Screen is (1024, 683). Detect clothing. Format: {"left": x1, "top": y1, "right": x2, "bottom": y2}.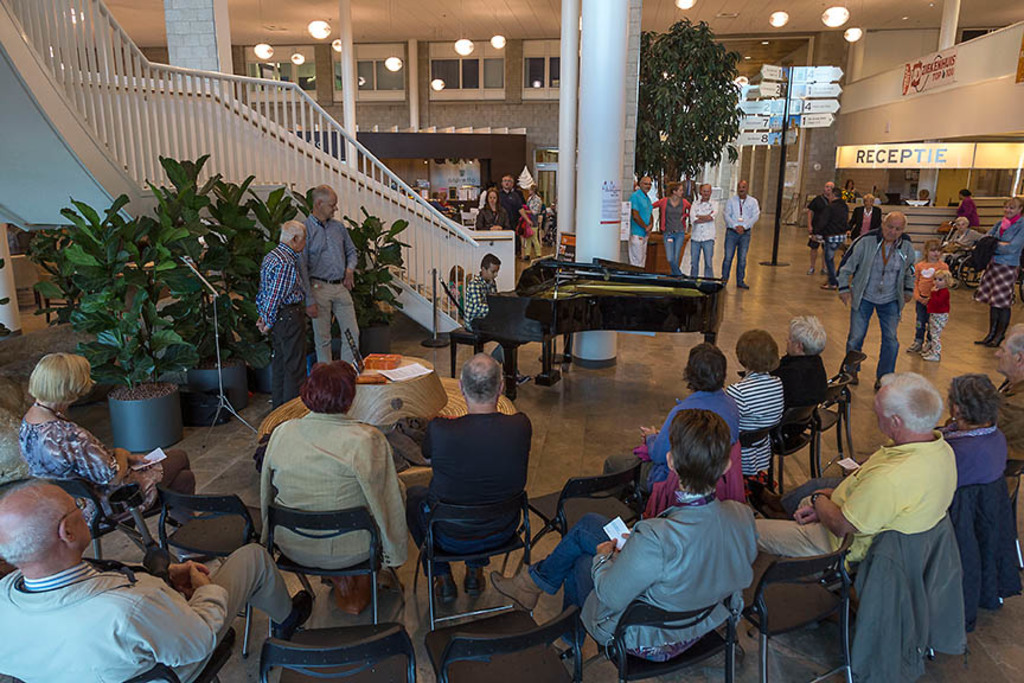
{"left": 294, "top": 211, "right": 360, "bottom": 370}.
